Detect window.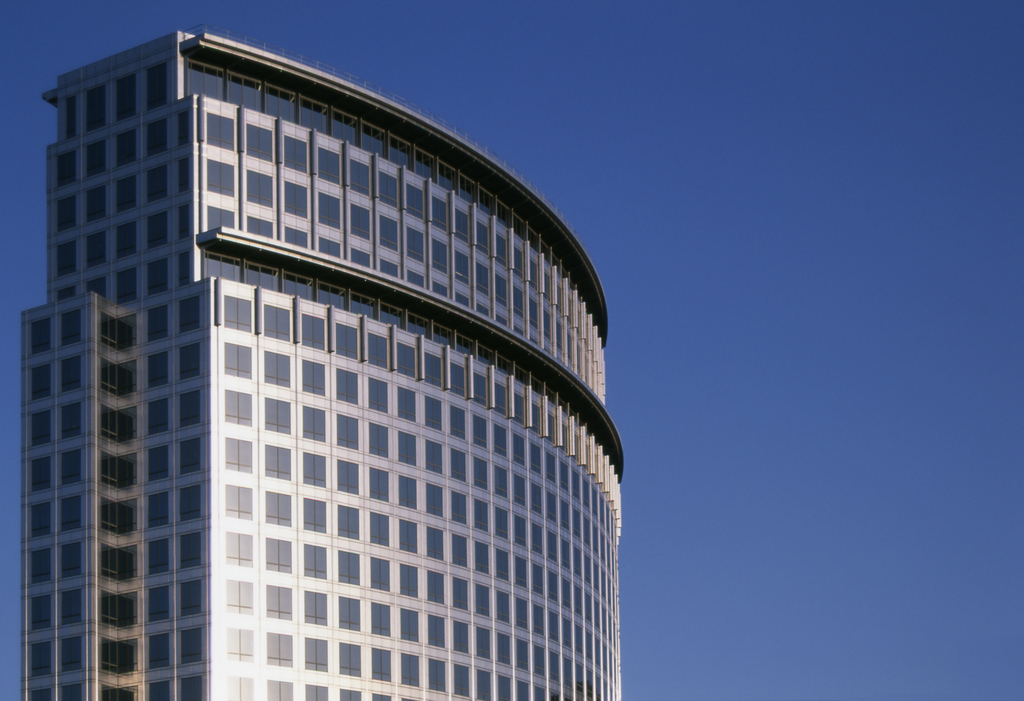
Detected at <box>576,628,585,656</box>.
